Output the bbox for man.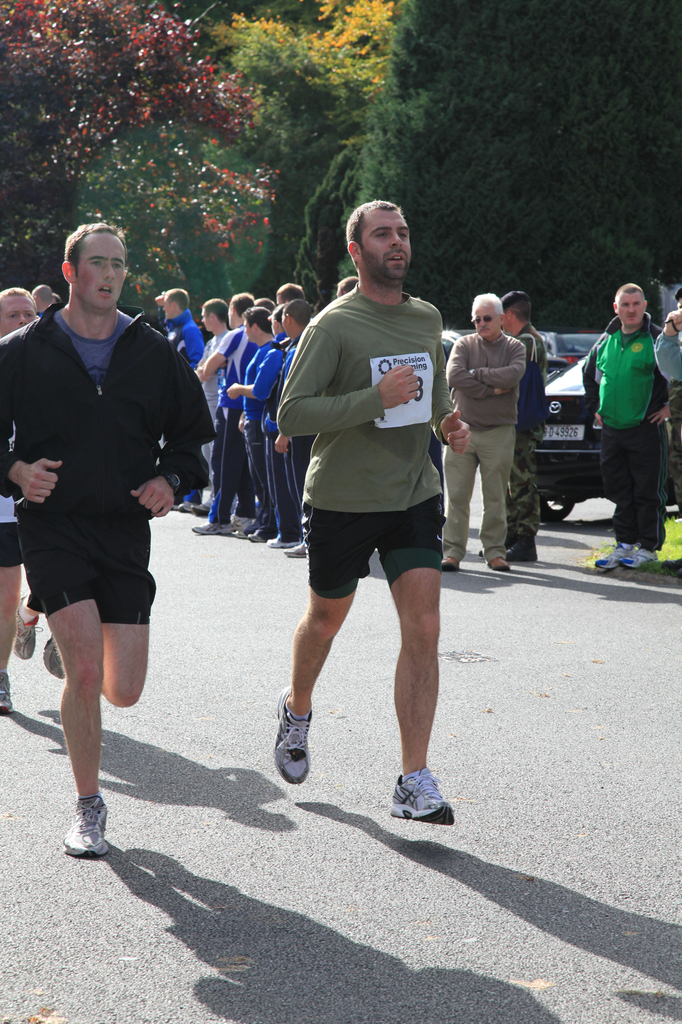
pyautogui.locateOnScreen(577, 283, 674, 569).
